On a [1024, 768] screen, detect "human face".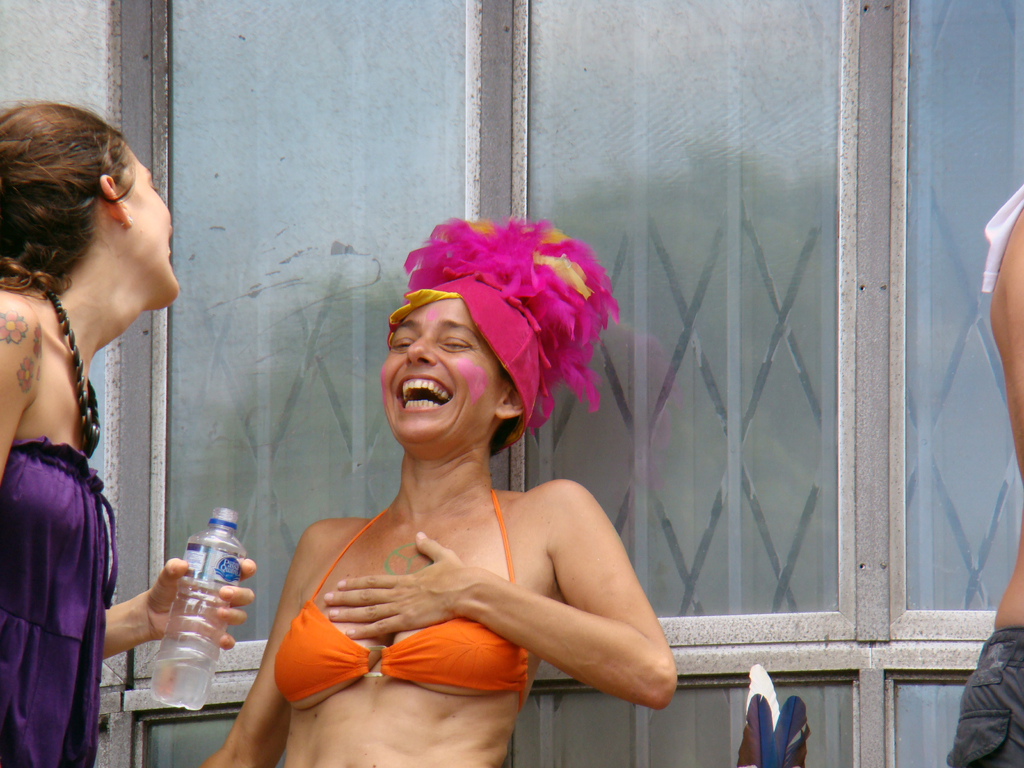
bbox=(112, 145, 178, 299).
